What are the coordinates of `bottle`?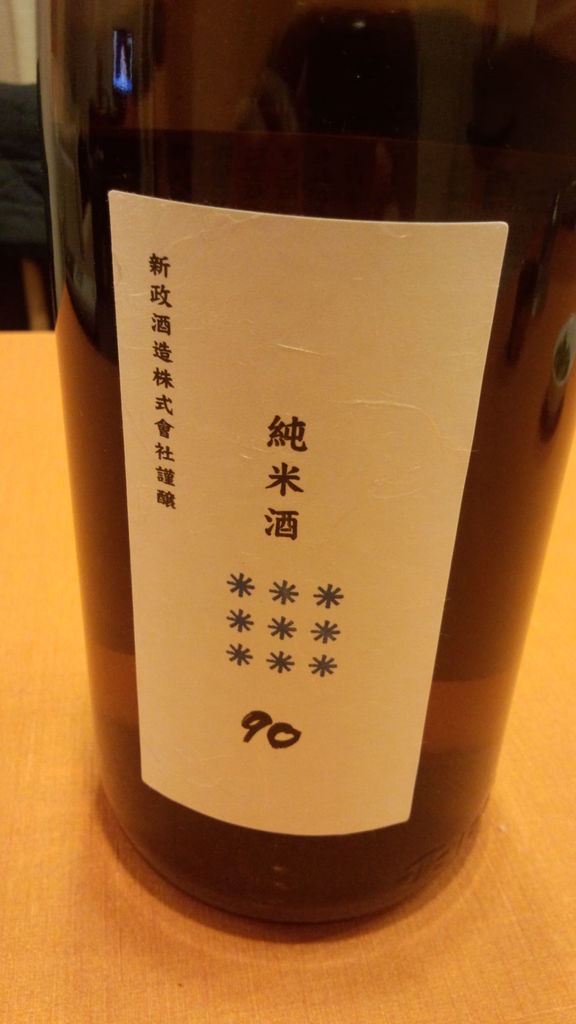
bbox=(39, 118, 558, 982).
